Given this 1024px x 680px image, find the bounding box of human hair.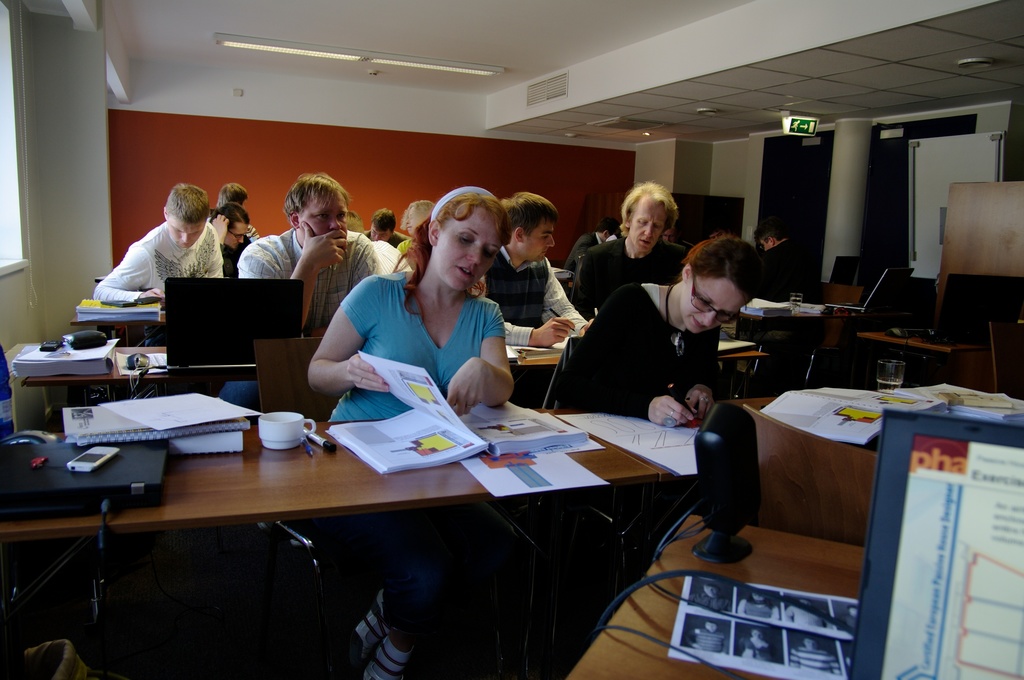
285, 162, 346, 228.
